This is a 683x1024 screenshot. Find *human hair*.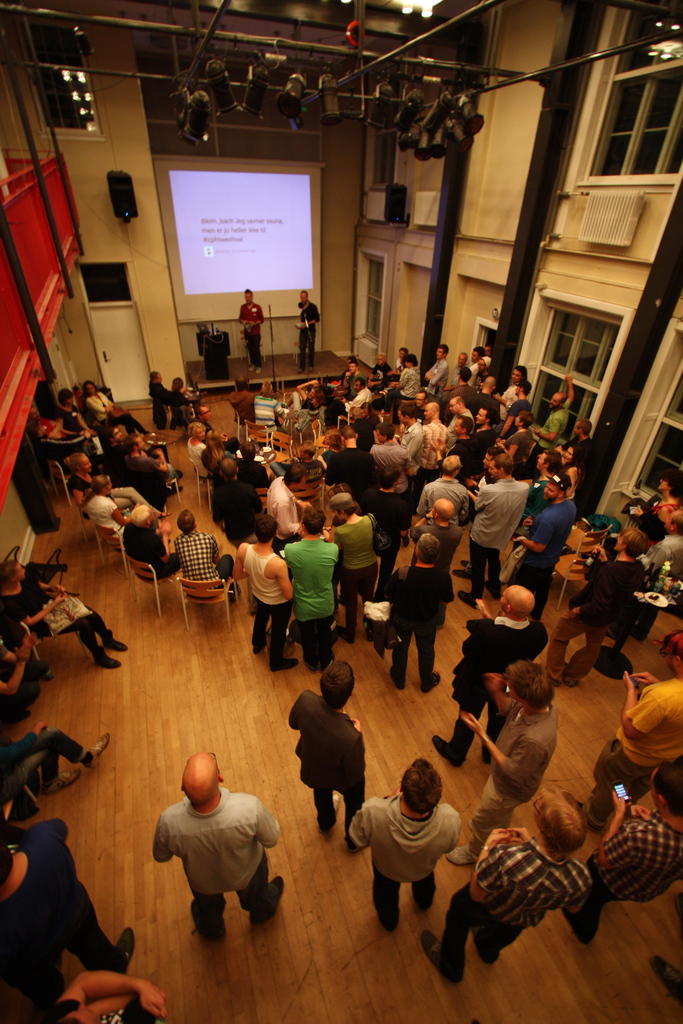
Bounding box: 193:406:199:418.
